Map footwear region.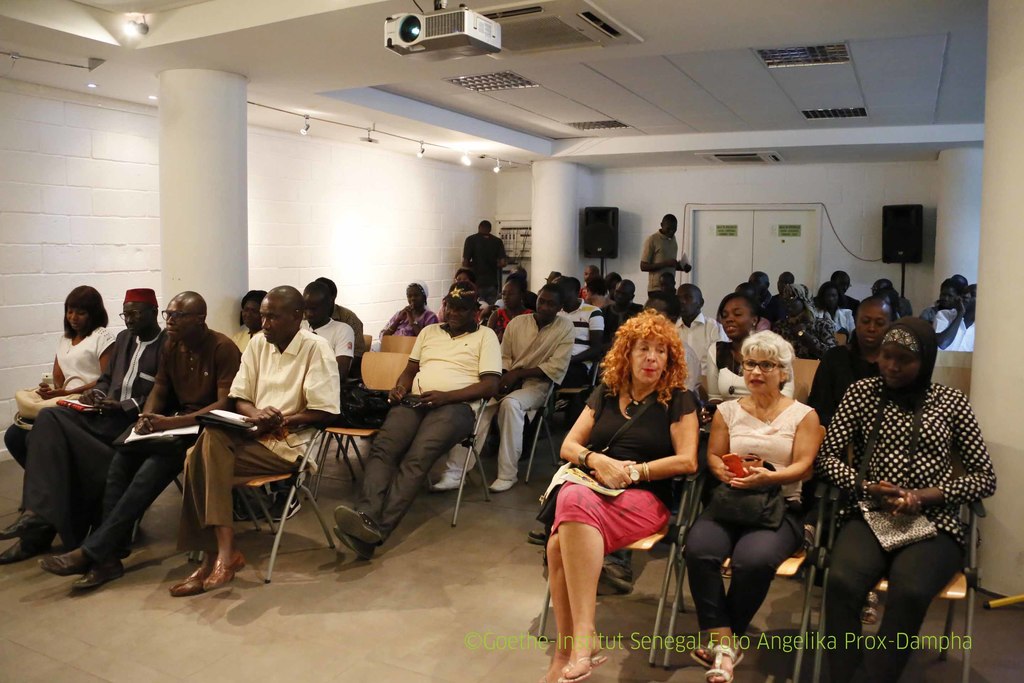
Mapped to (207, 550, 244, 588).
